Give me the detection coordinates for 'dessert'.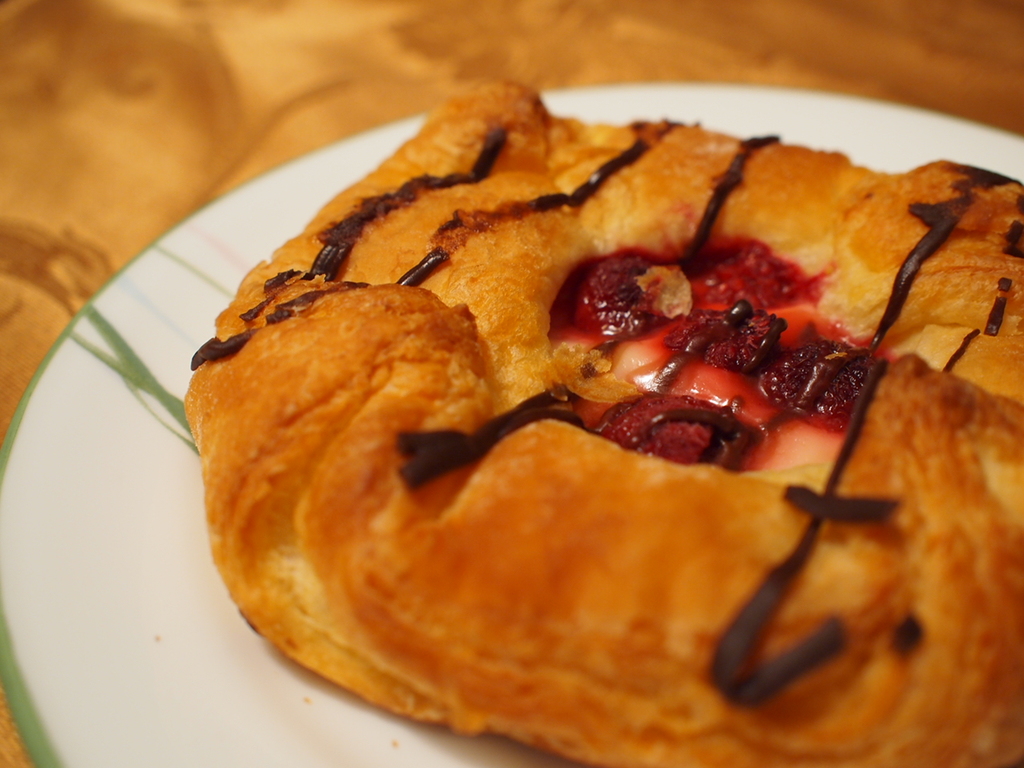
(left=186, top=82, right=1023, bottom=767).
